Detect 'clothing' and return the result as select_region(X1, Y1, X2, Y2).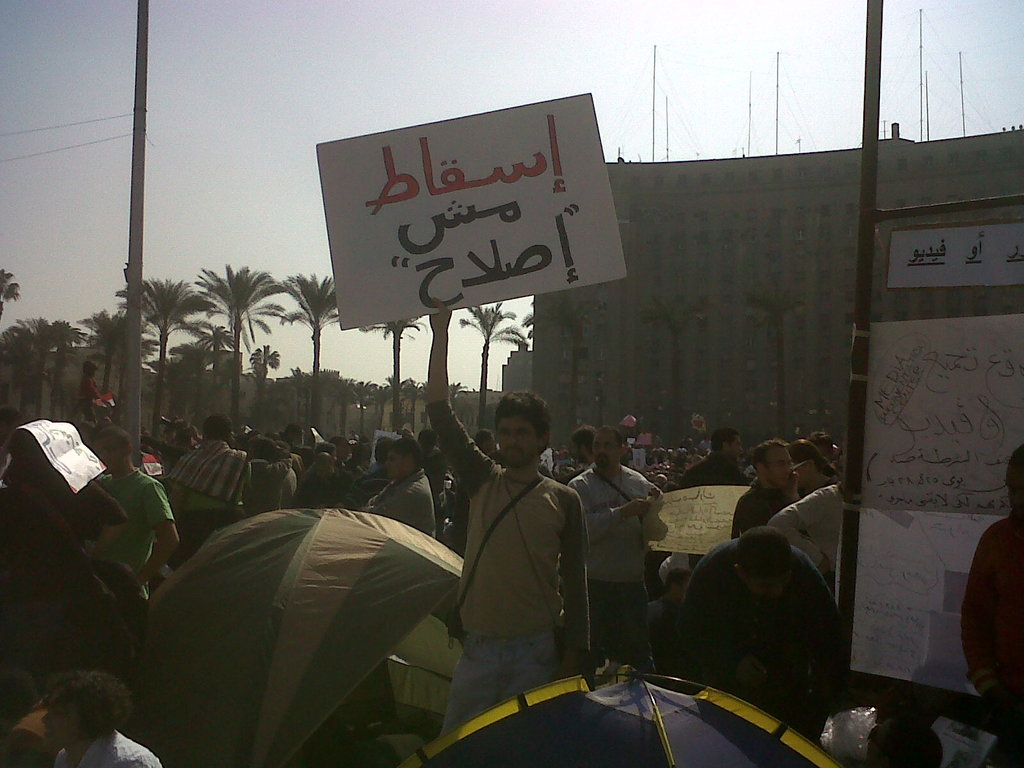
select_region(362, 462, 436, 541).
